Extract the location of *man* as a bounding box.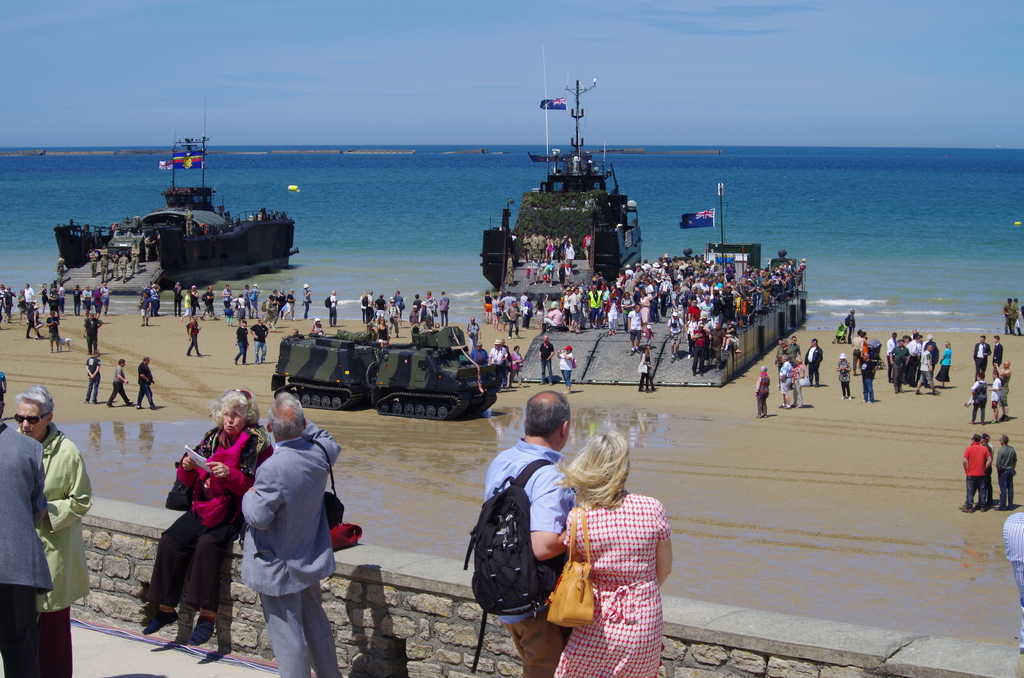
(x1=180, y1=289, x2=193, y2=321).
